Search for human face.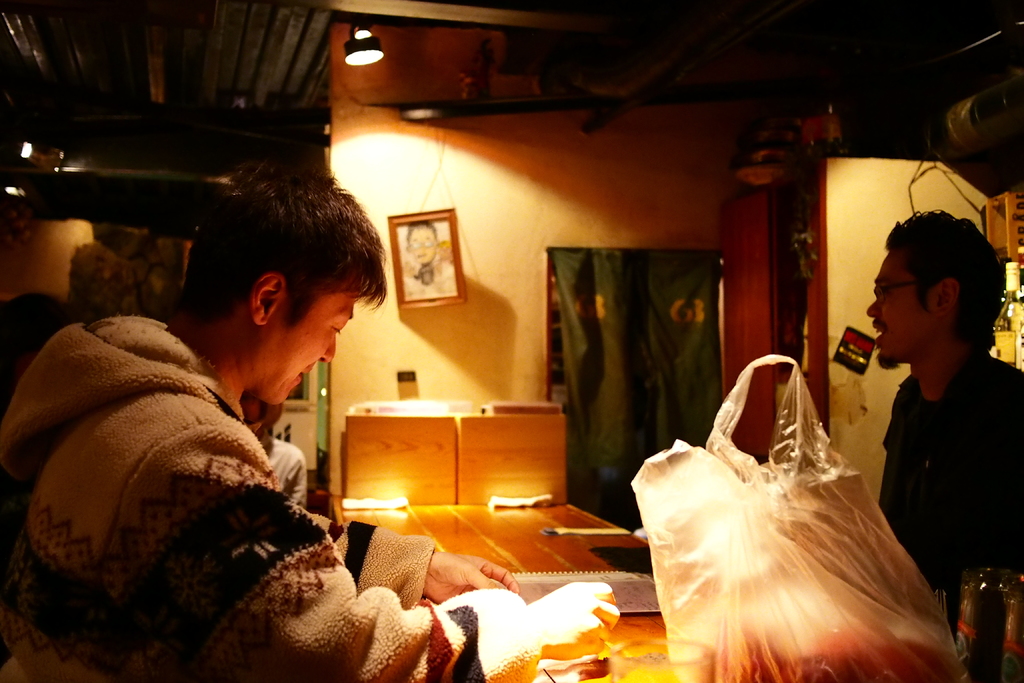
Found at bbox=(866, 249, 936, 363).
